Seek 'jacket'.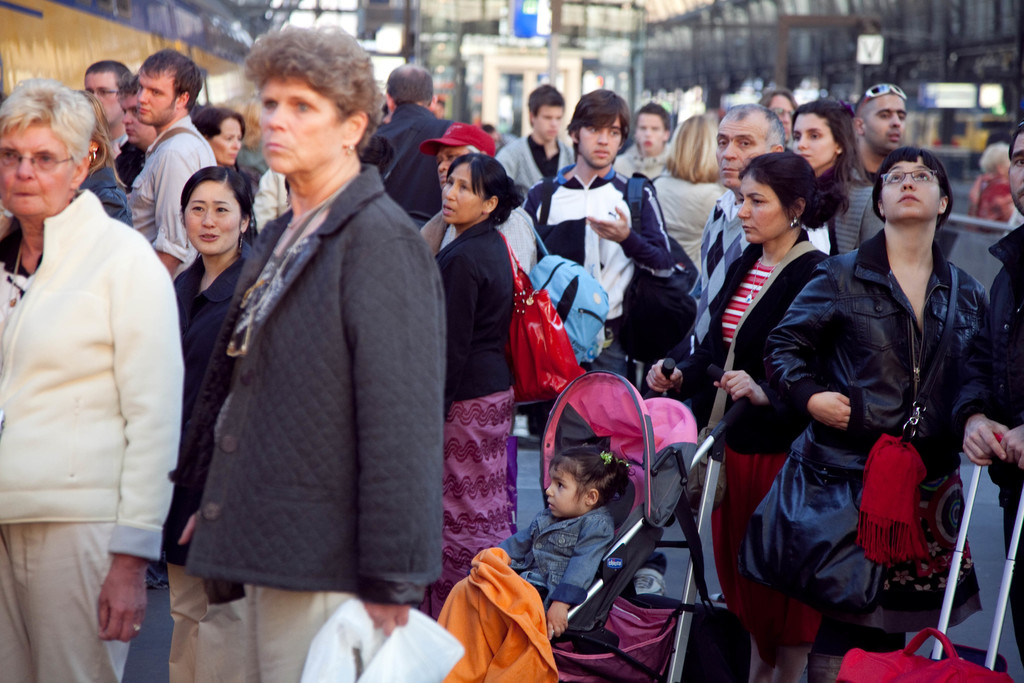
[361, 101, 457, 229].
